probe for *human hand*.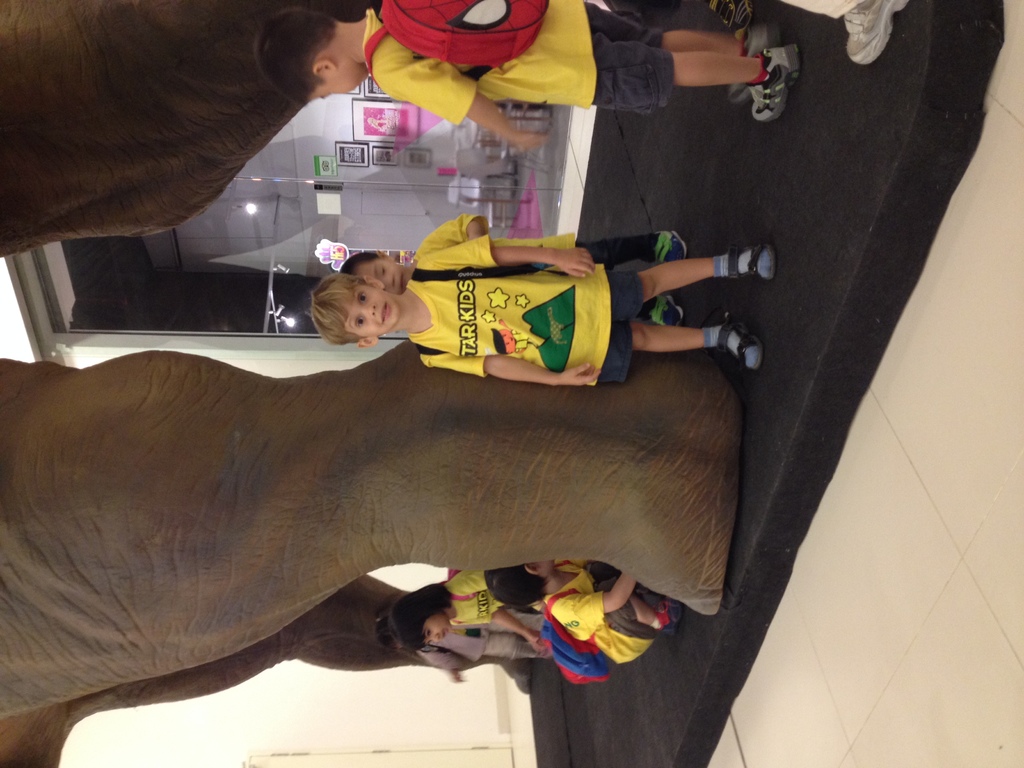
Probe result: 559/361/600/386.
